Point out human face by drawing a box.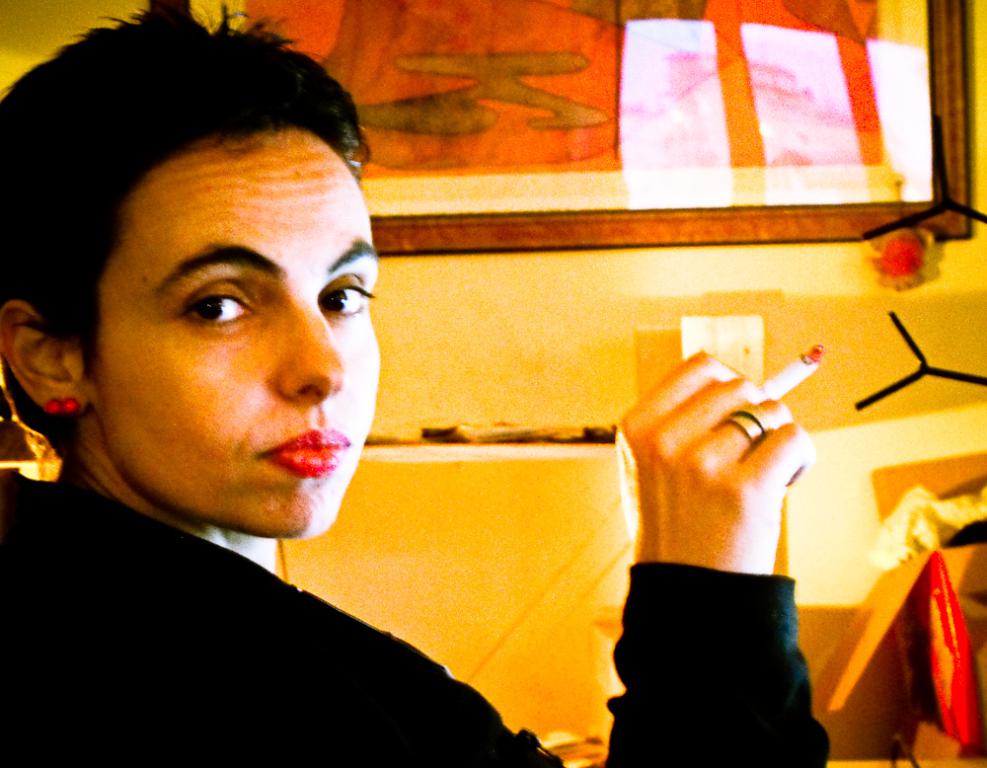
(96, 124, 383, 542).
